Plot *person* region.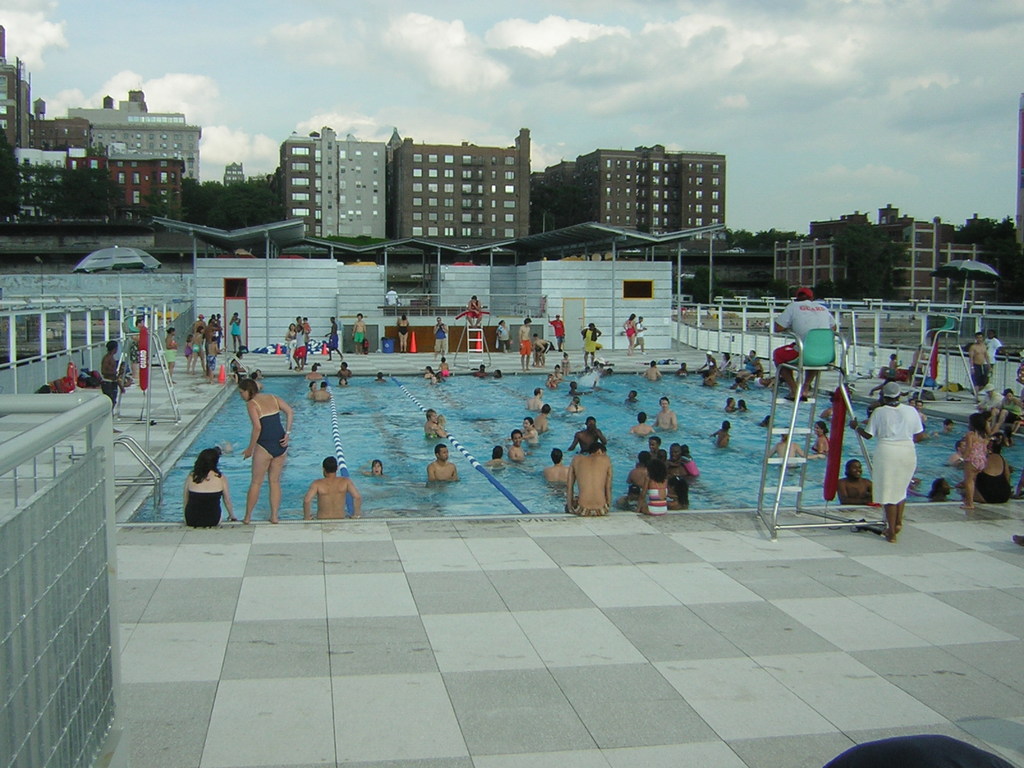
Plotted at BBox(984, 328, 1002, 379).
